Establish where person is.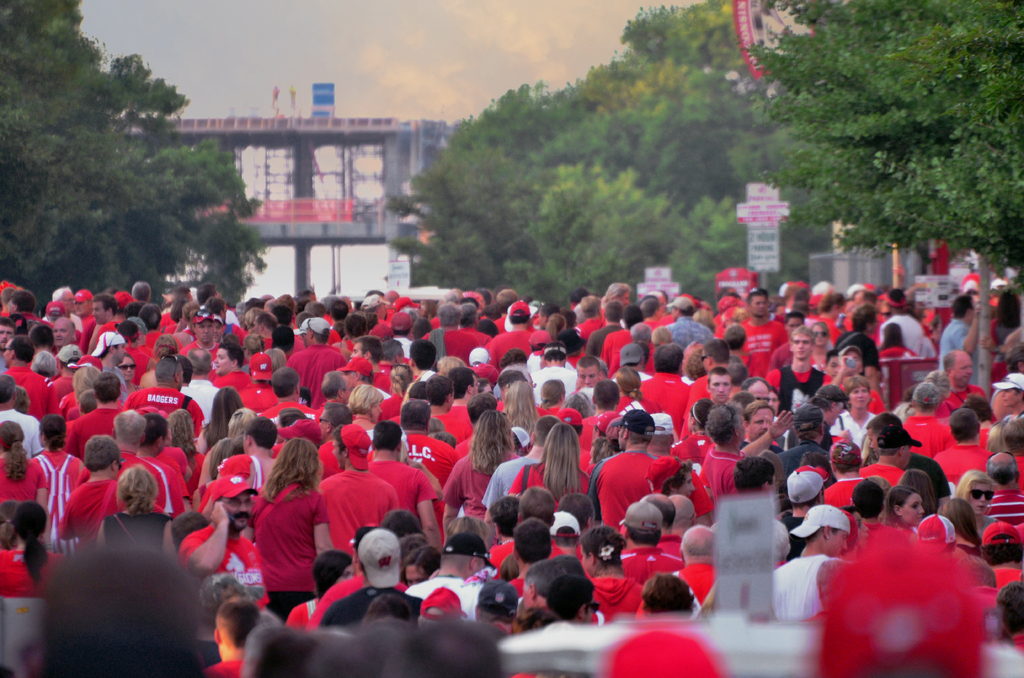
Established at 52/321/89/360.
